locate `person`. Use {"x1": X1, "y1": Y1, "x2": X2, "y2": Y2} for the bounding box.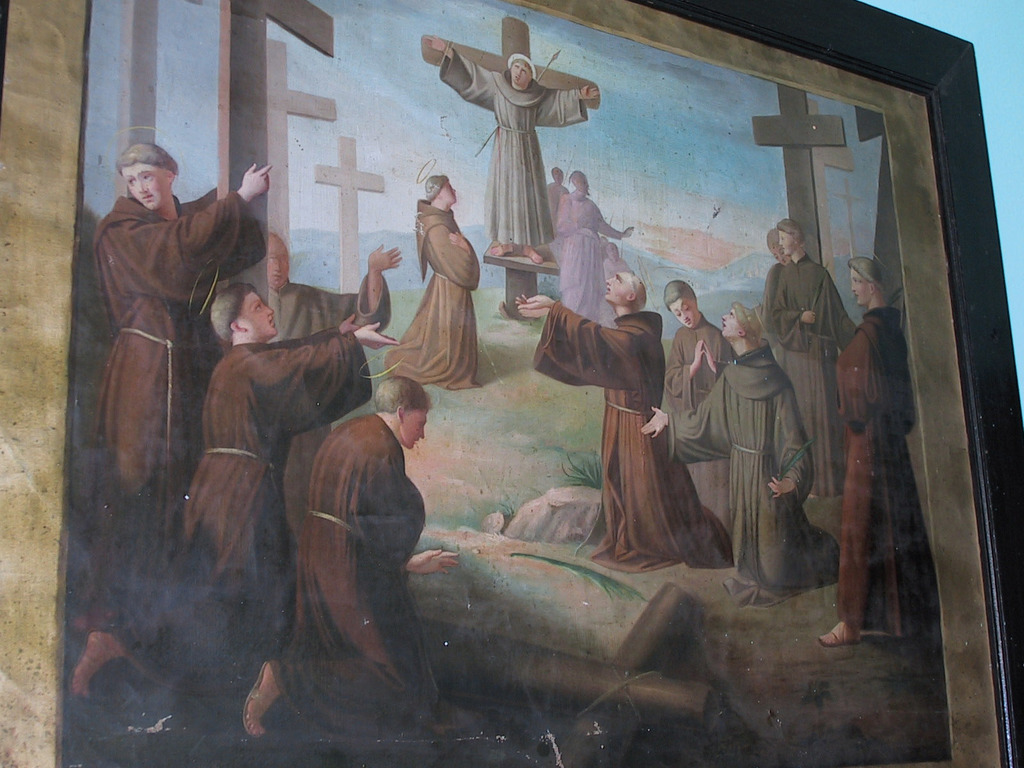
{"x1": 632, "y1": 291, "x2": 835, "y2": 606}.
